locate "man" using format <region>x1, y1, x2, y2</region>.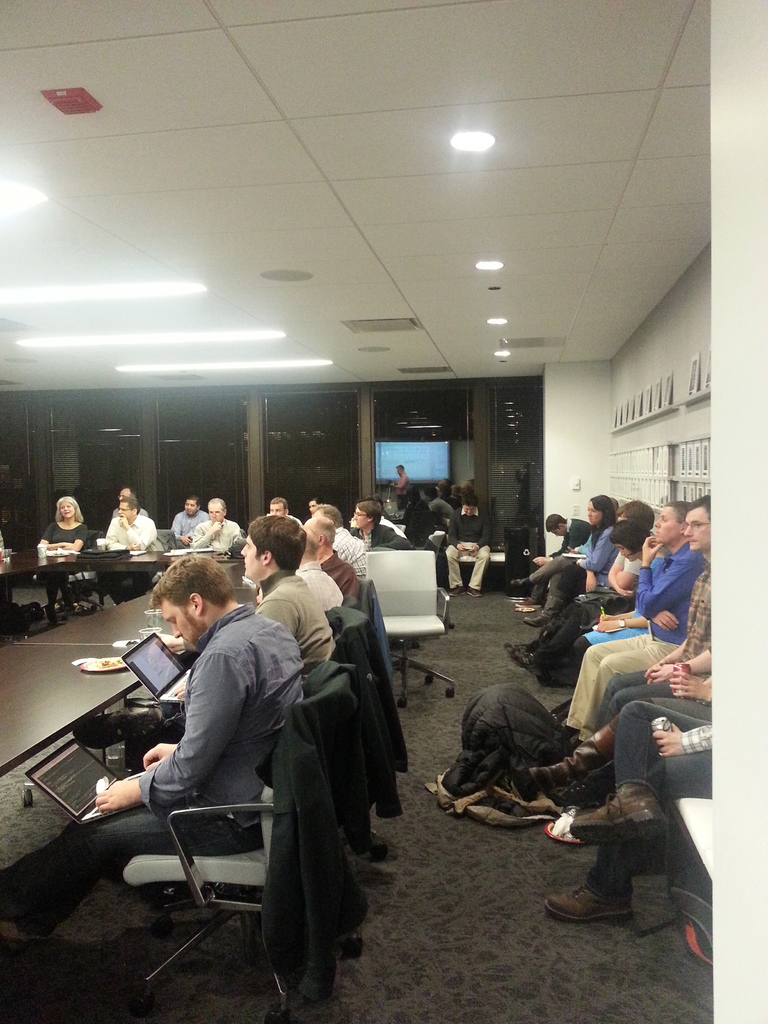
<region>393, 461, 410, 512</region>.
